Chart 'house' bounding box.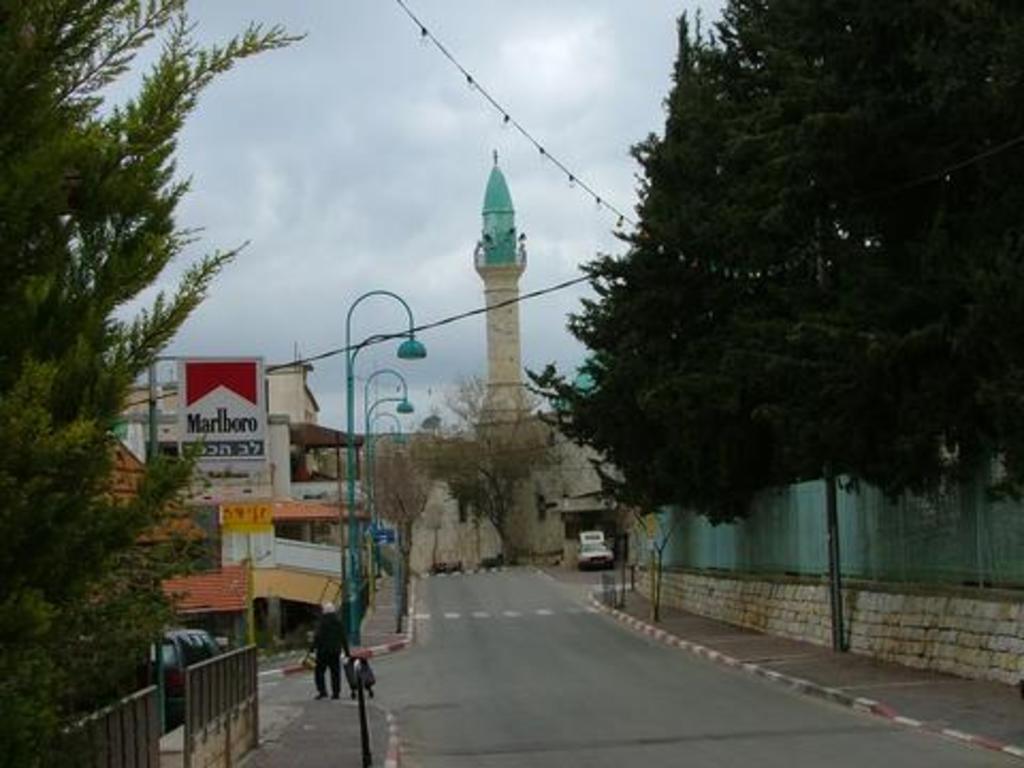
Charted: l=218, t=493, r=369, b=617.
